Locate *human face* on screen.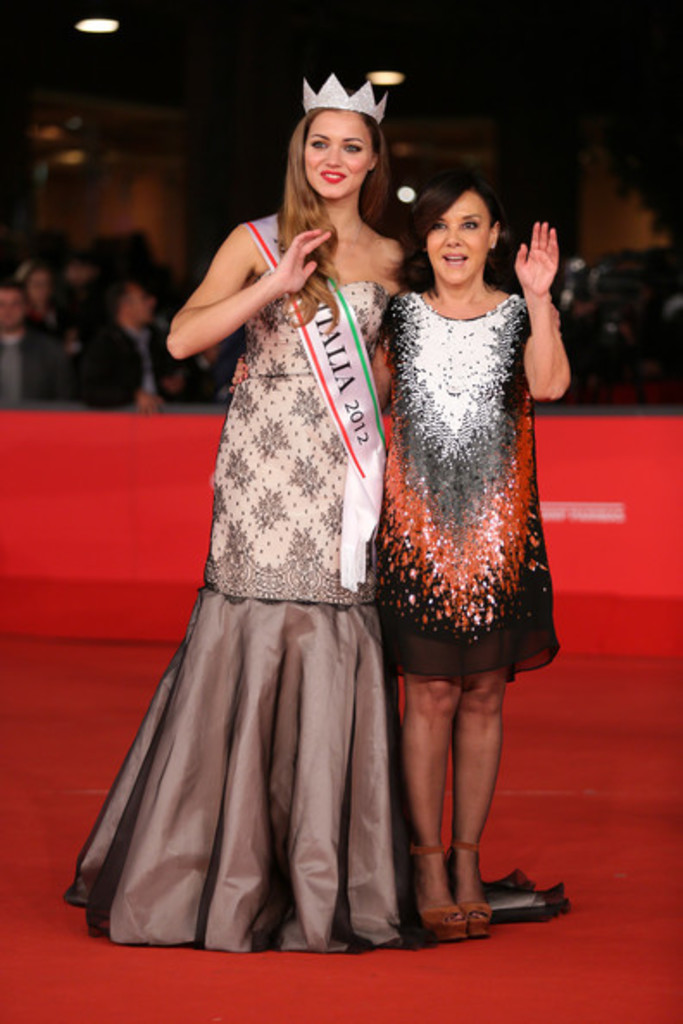
On screen at <bbox>29, 271, 47, 305</bbox>.
